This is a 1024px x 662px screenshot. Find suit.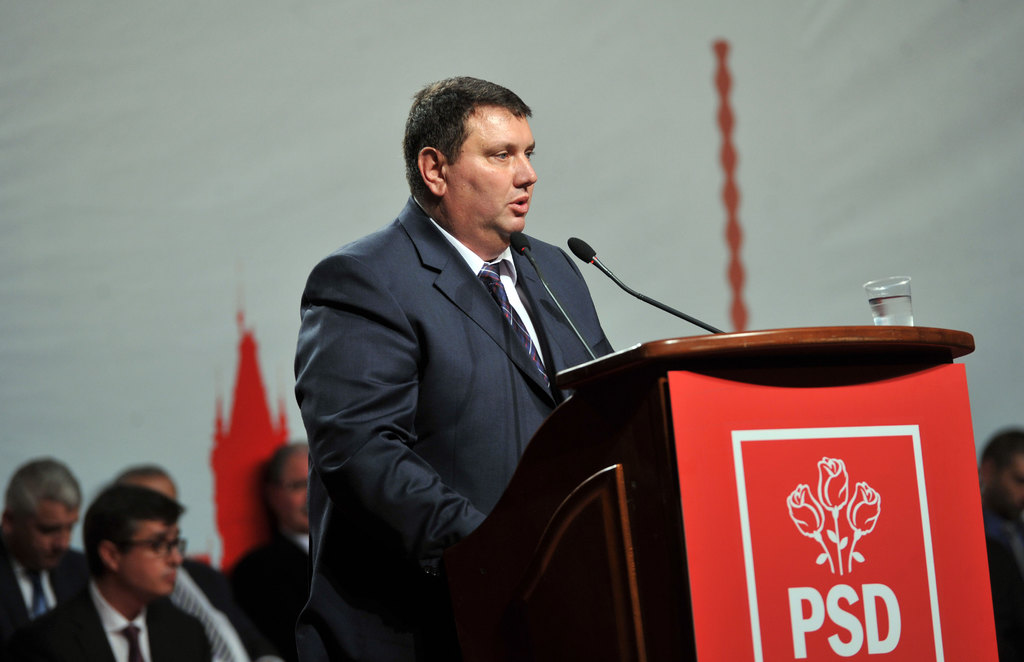
Bounding box: locate(213, 532, 319, 661).
